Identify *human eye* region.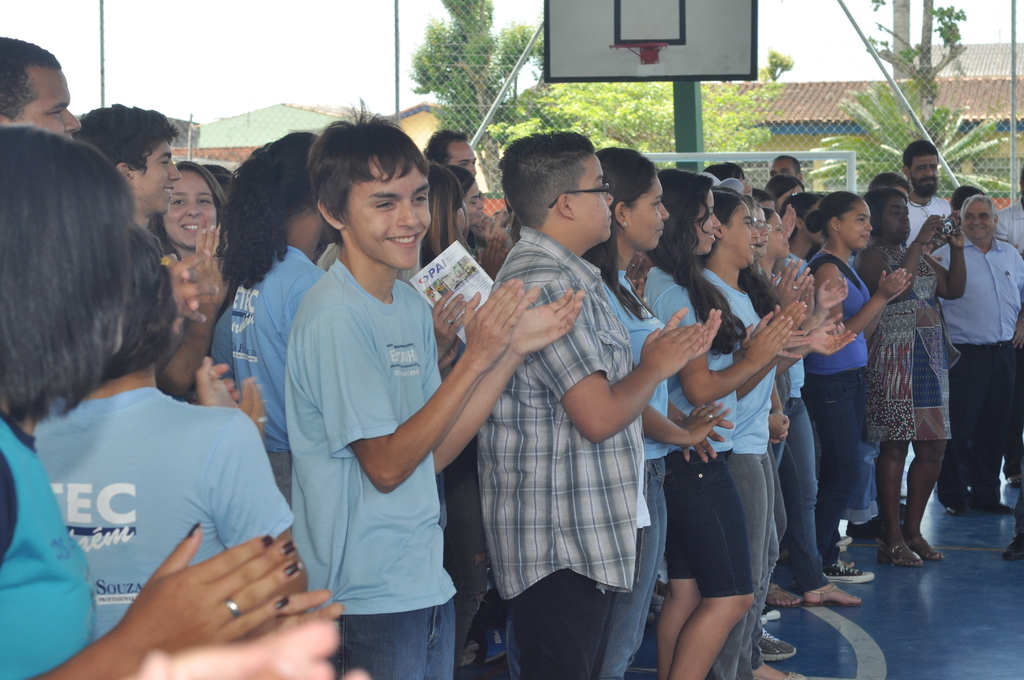
Region: bbox(905, 208, 911, 216).
